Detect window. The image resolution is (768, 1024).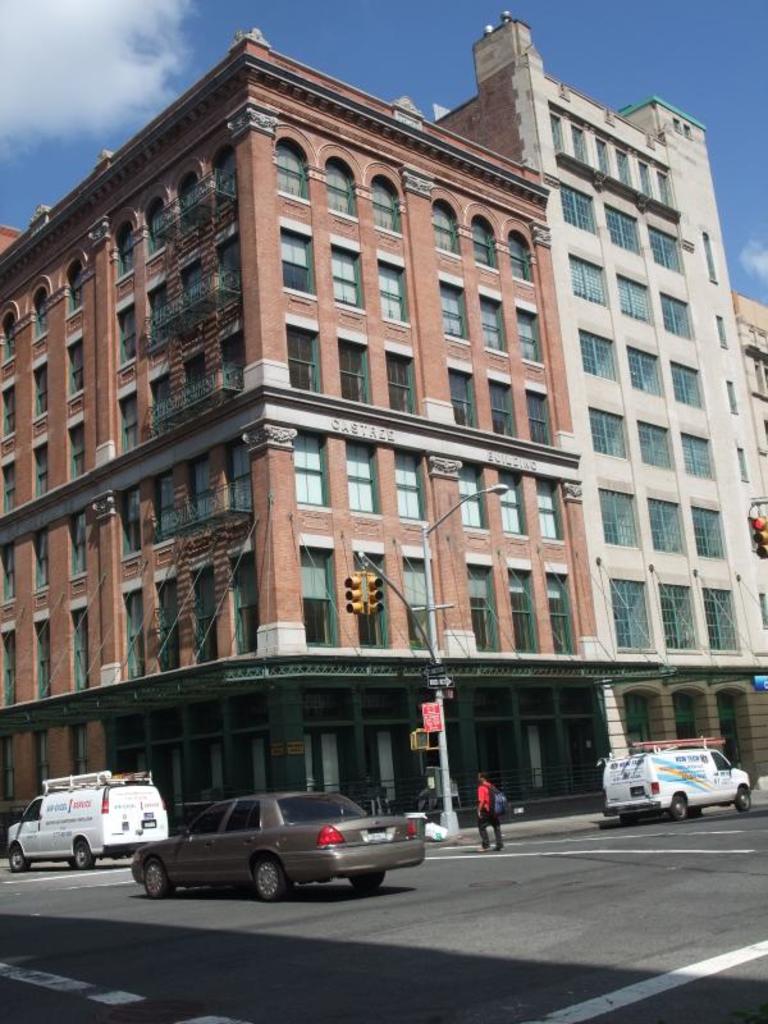
[x1=1, y1=621, x2=26, y2=704].
